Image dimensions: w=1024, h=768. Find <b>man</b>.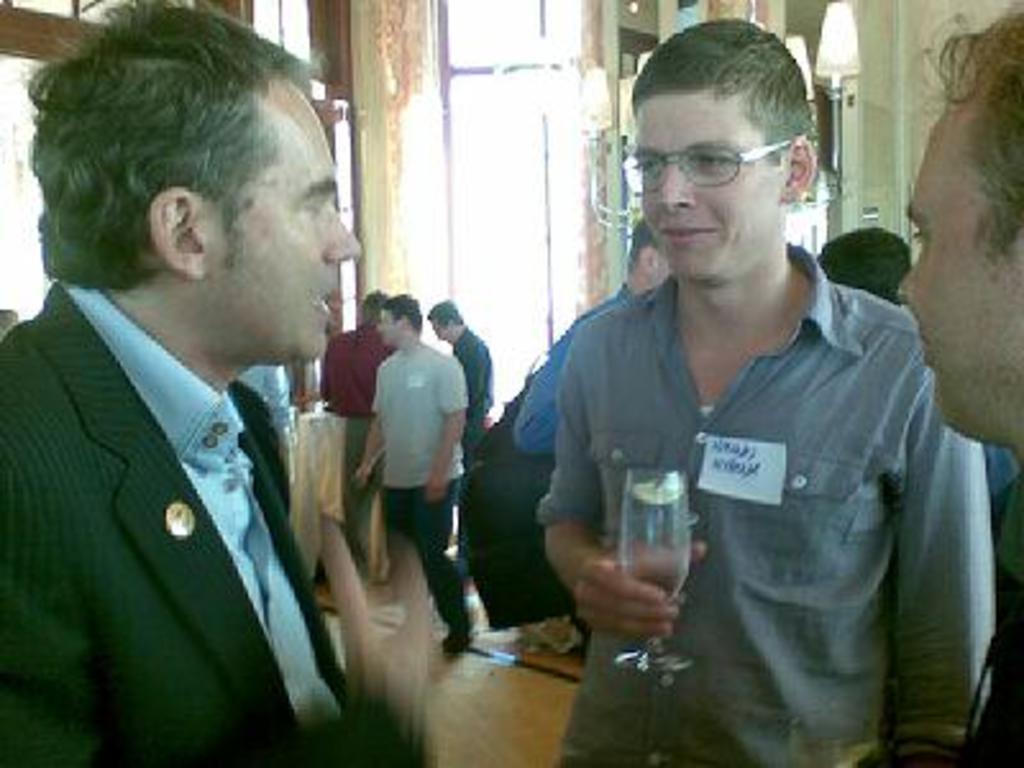
left=0, top=0, right=438, bottom=765.
